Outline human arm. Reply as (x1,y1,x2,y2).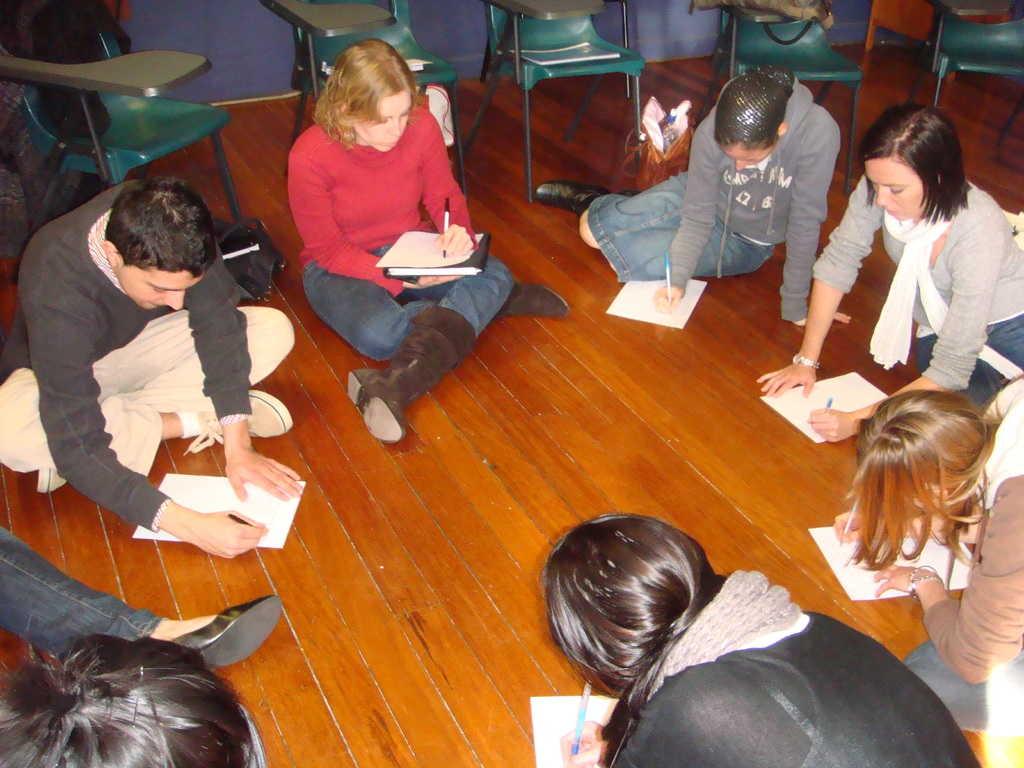
(804,224,995,442).
